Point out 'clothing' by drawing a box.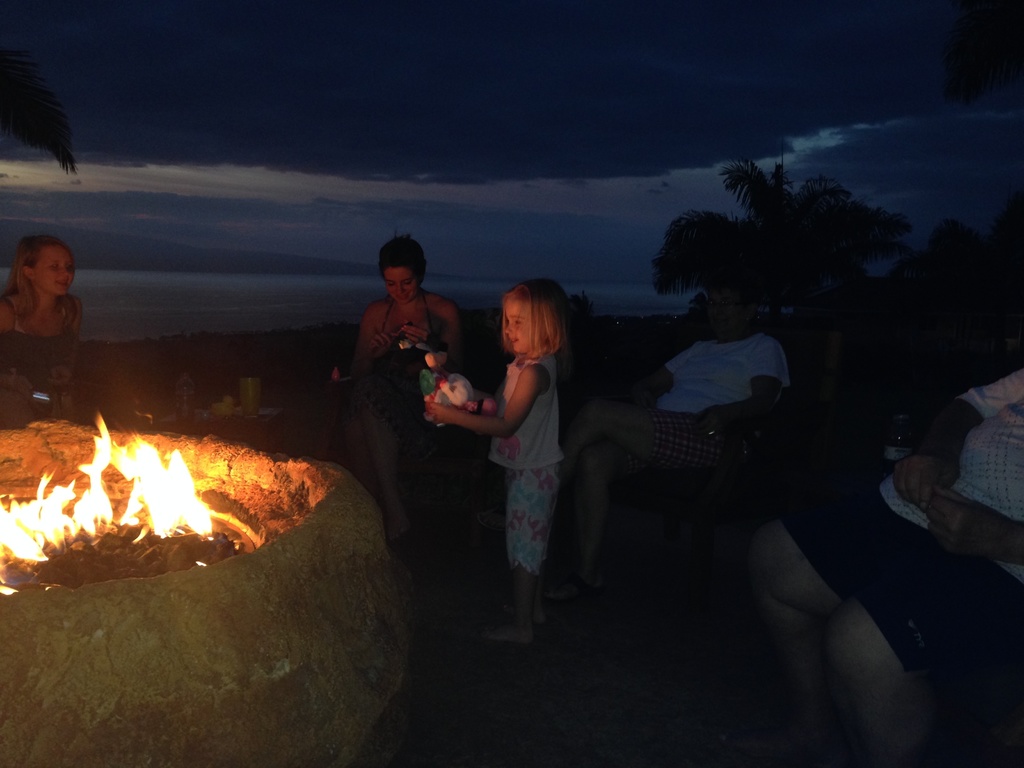
(0,294,79,404).
